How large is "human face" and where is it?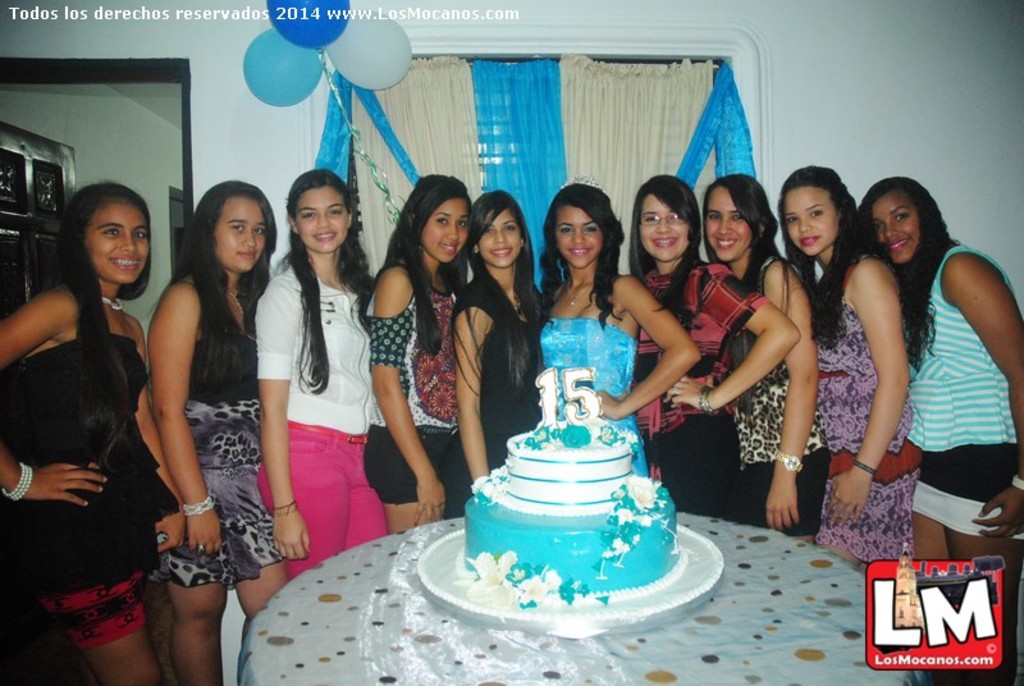
Bounding box: l=636, t=193, r=684, b=260.
